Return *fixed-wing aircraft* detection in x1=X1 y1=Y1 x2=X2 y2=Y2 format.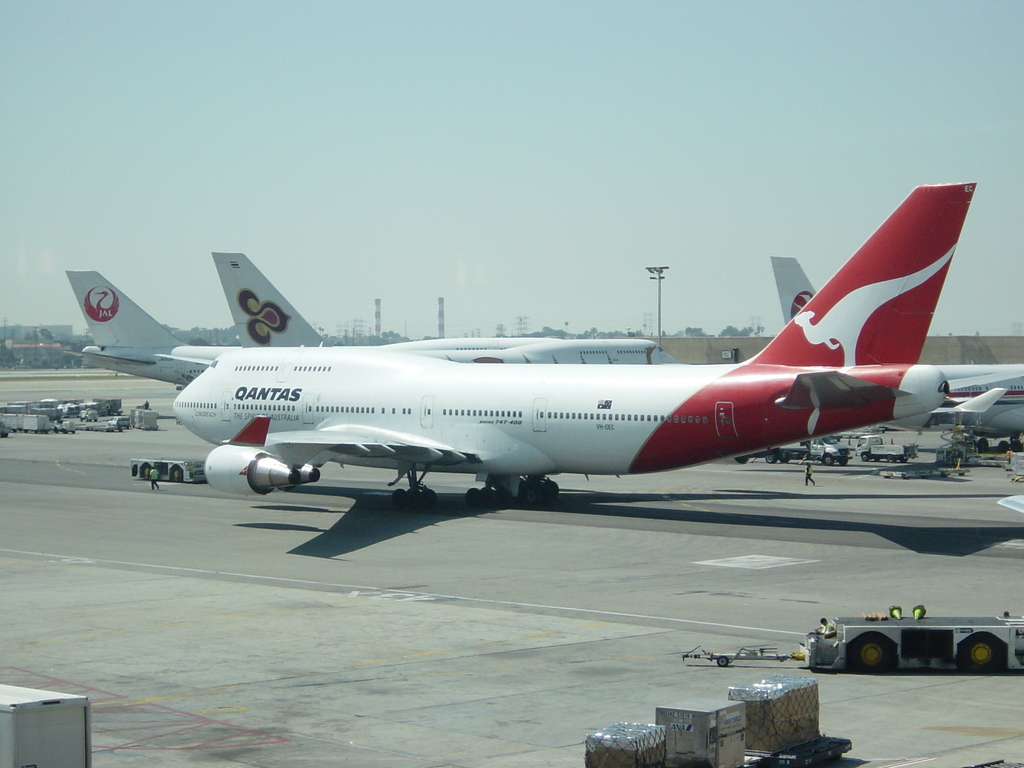
x1=764 y1=251 x2=1023 y2=451.
